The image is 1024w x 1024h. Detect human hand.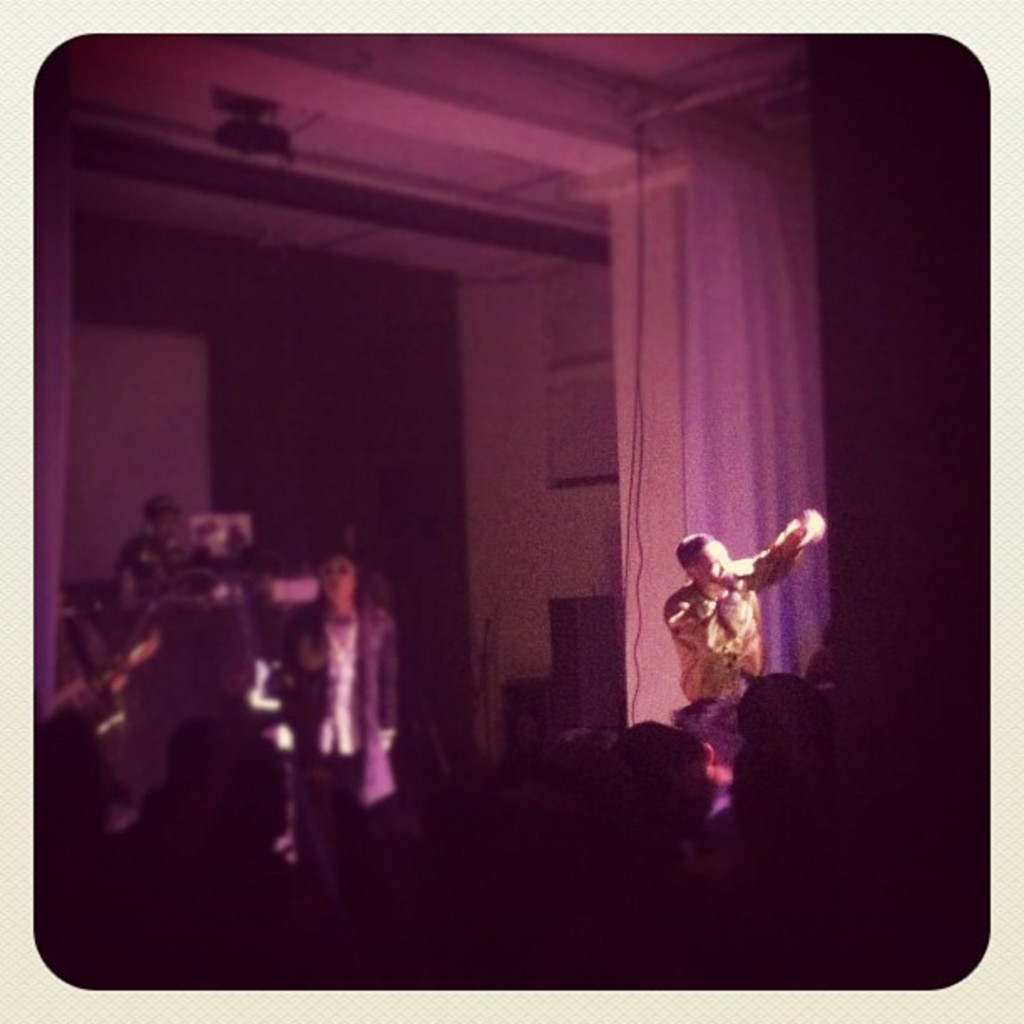
Detection: bbox=[716, 556, 750, 597].
